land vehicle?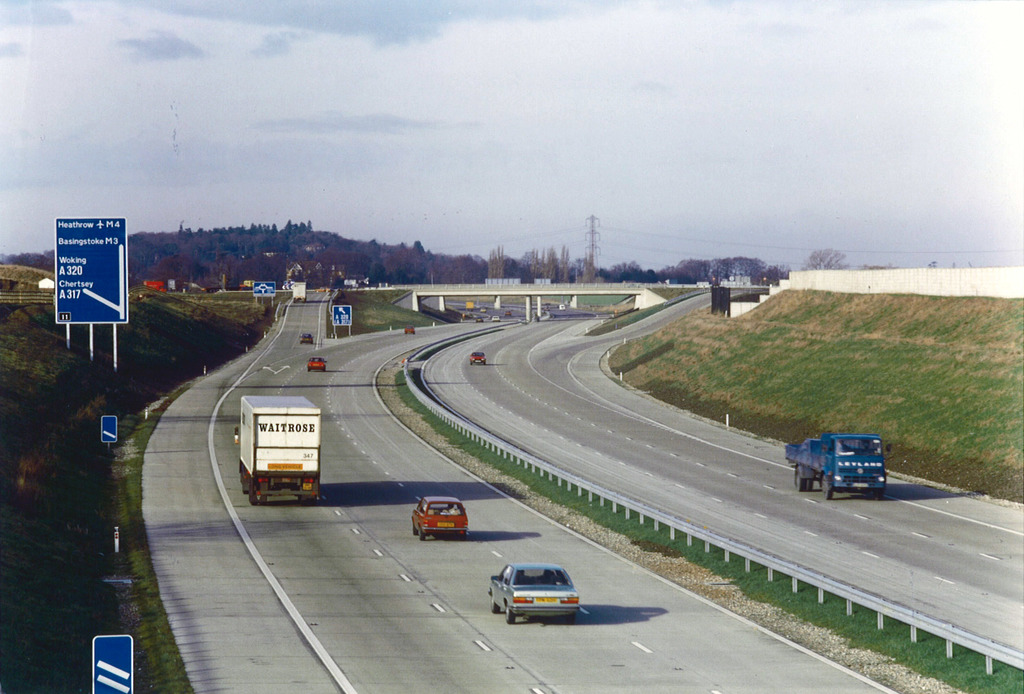
<bbox>406, 331, 412, 332</bbox>
